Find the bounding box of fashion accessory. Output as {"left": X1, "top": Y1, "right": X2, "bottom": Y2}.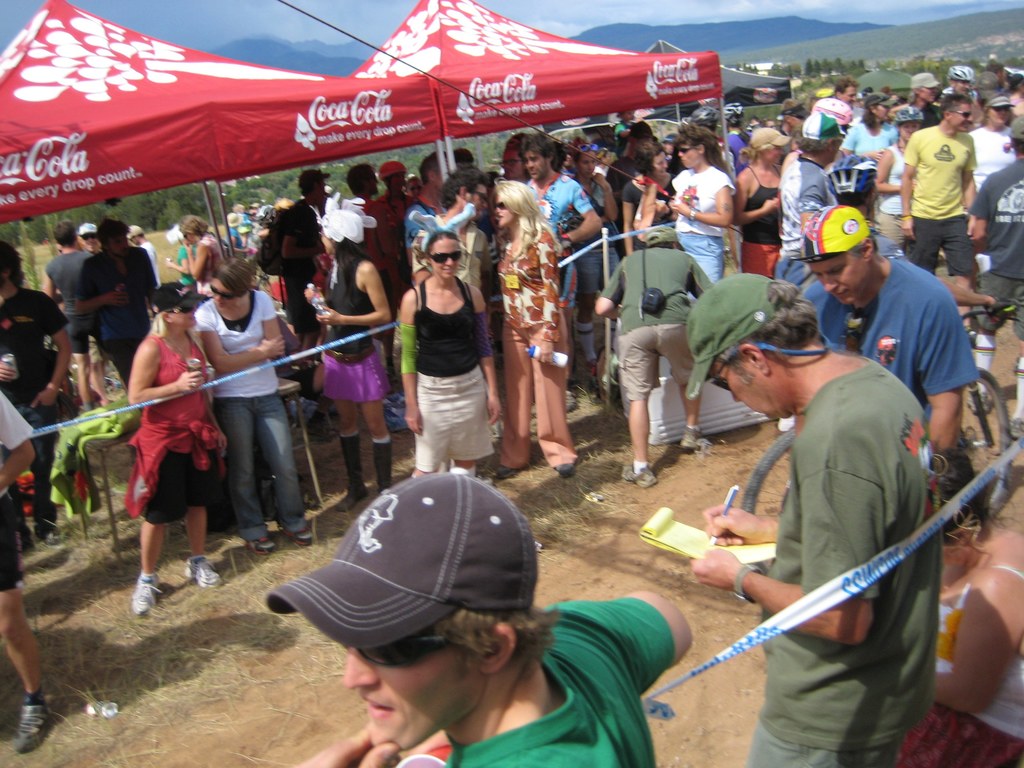
{"left": 734, "top": 564, "right": 764, "bottom": 606}.
